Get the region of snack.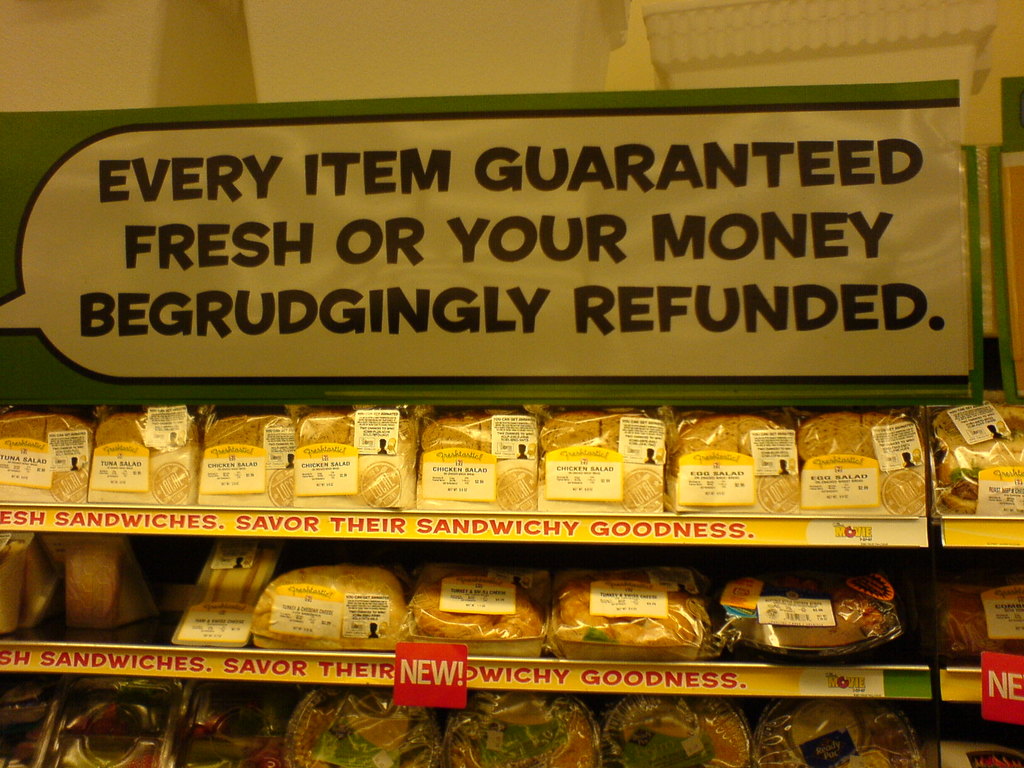
399/560/559/641.
